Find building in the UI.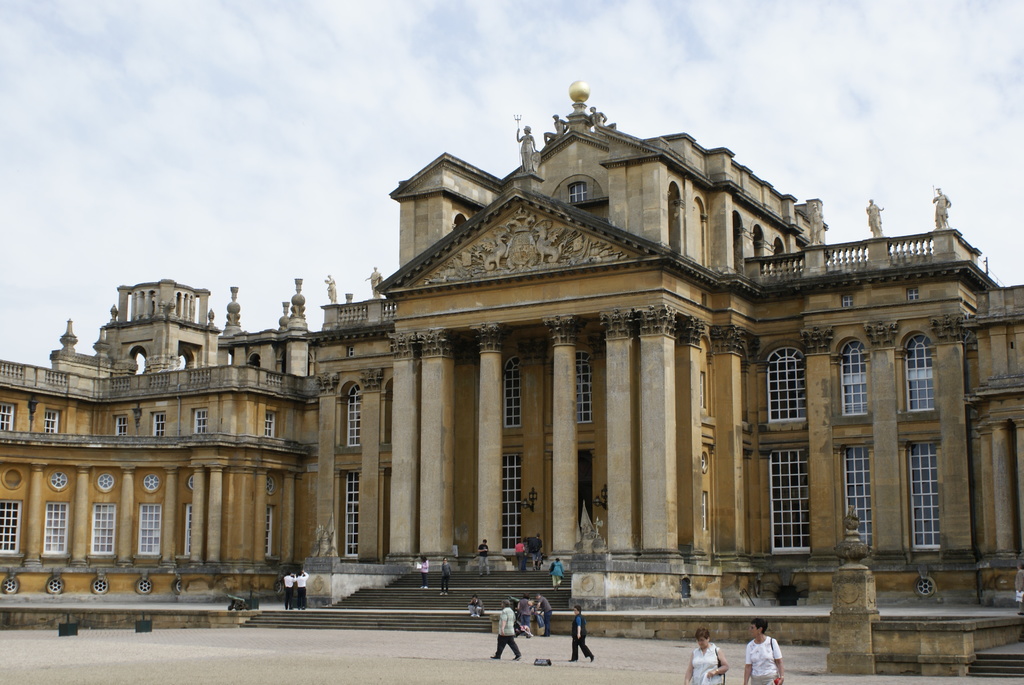
UI element at x1=0 y1=79 x2=1023 y2=610.
